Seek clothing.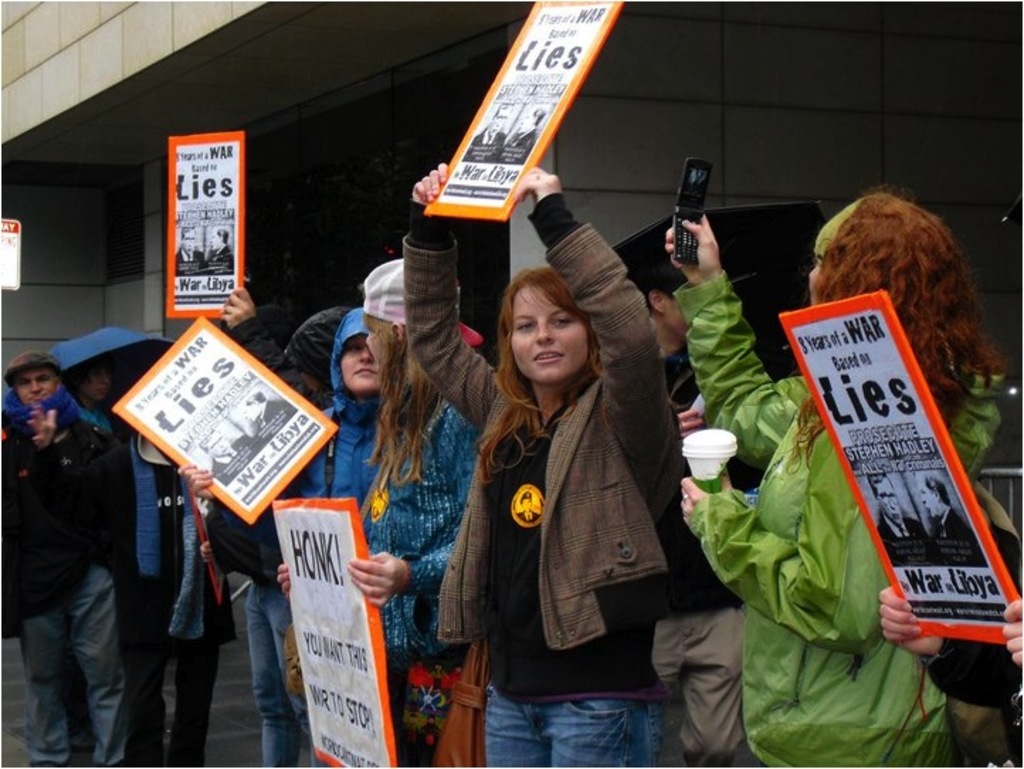
(left=335, top=382, right=501, bottom=768).
